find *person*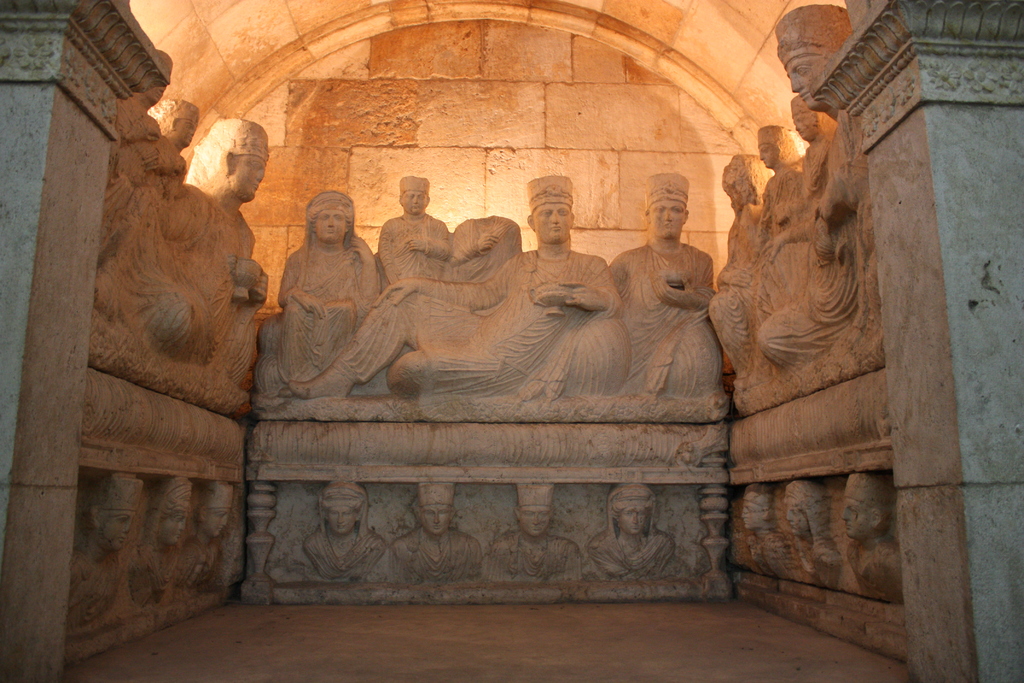
{"x1": 294, "y1": 473, "x2": 385, "y2": 578}
